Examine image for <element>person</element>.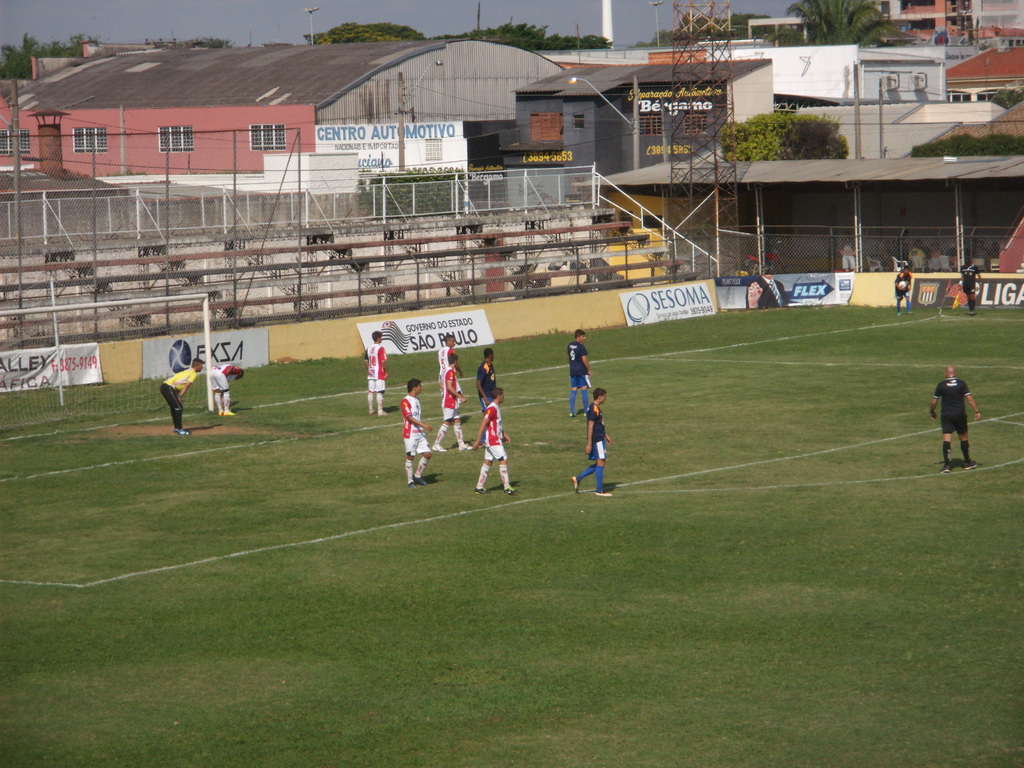
Examination result: select_region(210, 362, 246, 413).
